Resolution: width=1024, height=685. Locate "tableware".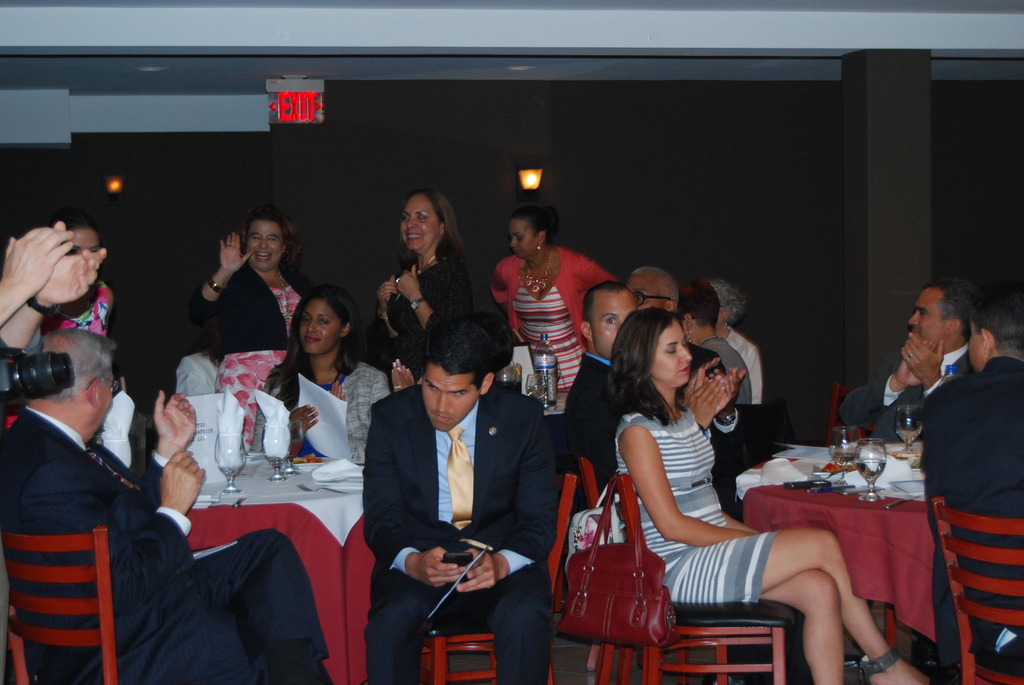
897 402 930 462.
